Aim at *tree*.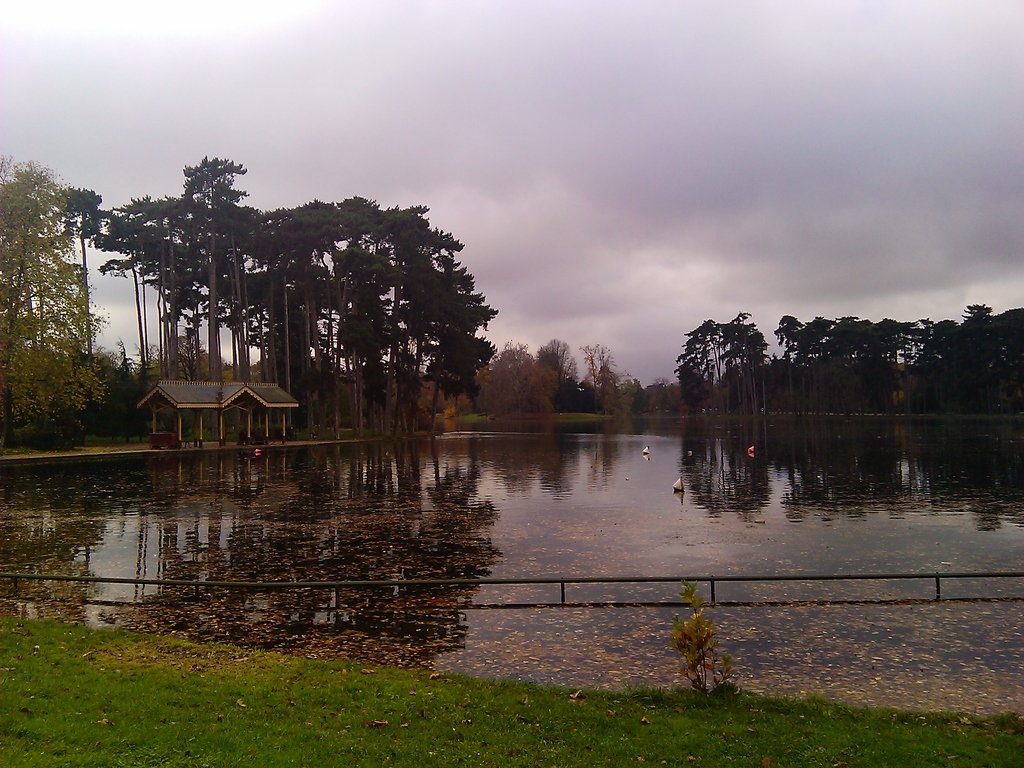
Aimed at [537,335,573,412].
